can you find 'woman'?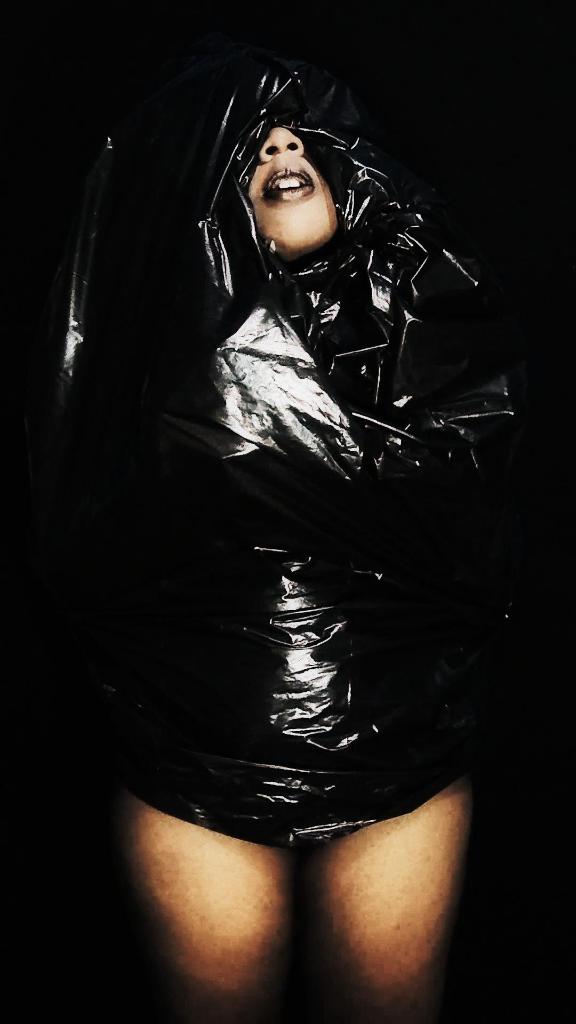
Yes, bounding box: bbox=(70, 0, 550, 967).
